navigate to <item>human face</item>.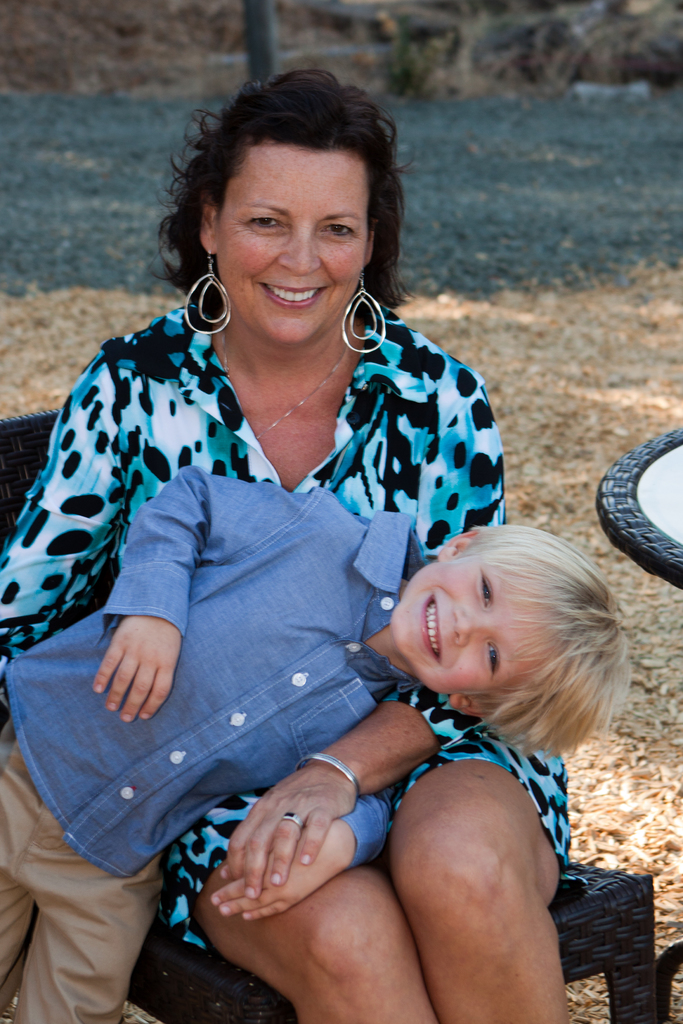
Navigation target: 392 557 559 692.
